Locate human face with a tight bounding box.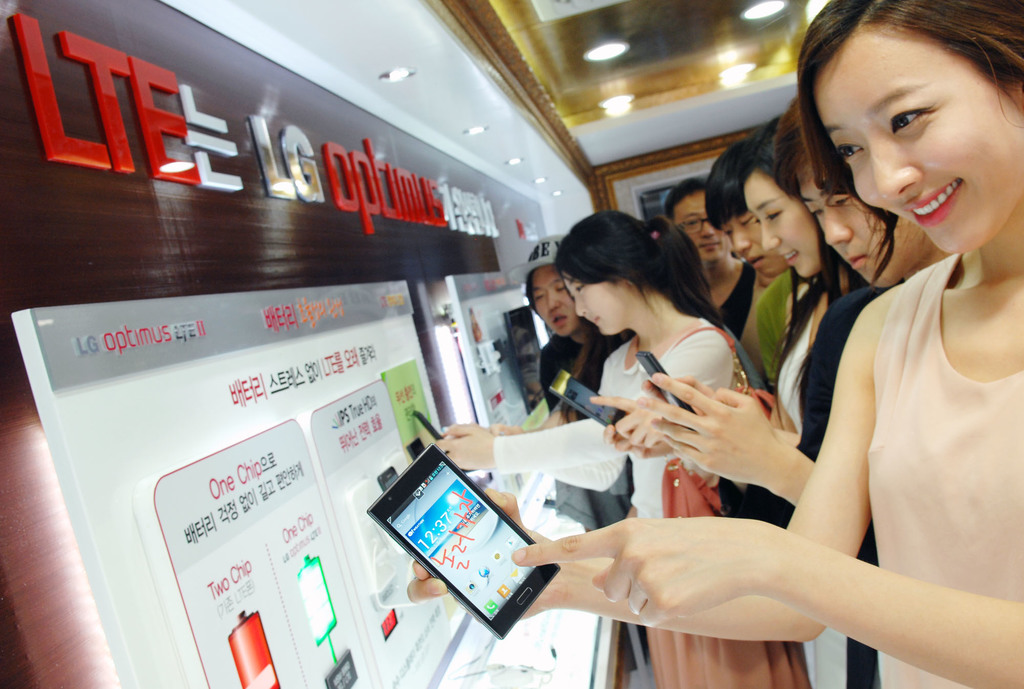
select_region(666, 195, 733, 264).
